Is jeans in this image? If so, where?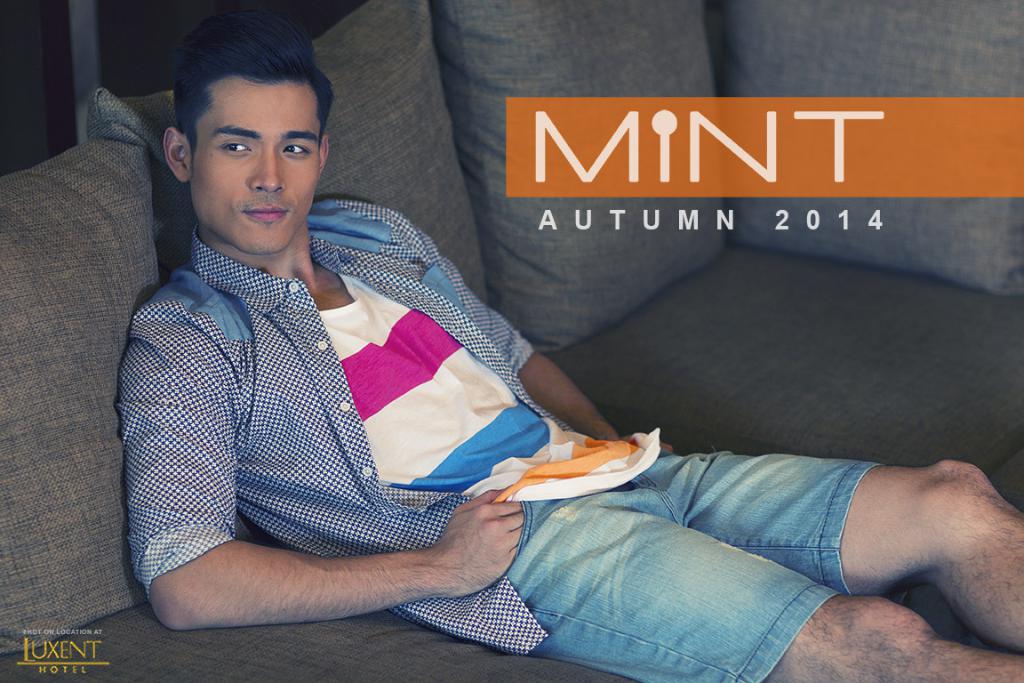
Yes, at pyautogui.locateOnScreen(443, 423, 1023, 657).
